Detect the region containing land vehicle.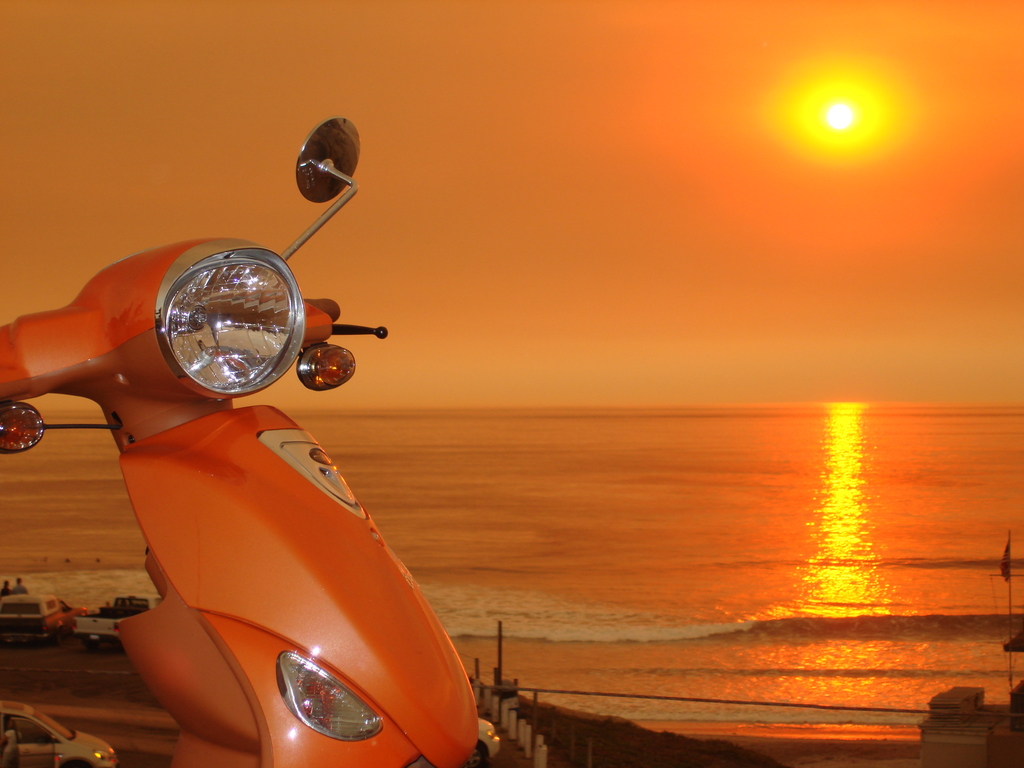
bbox(0, 700, 117, 767).
